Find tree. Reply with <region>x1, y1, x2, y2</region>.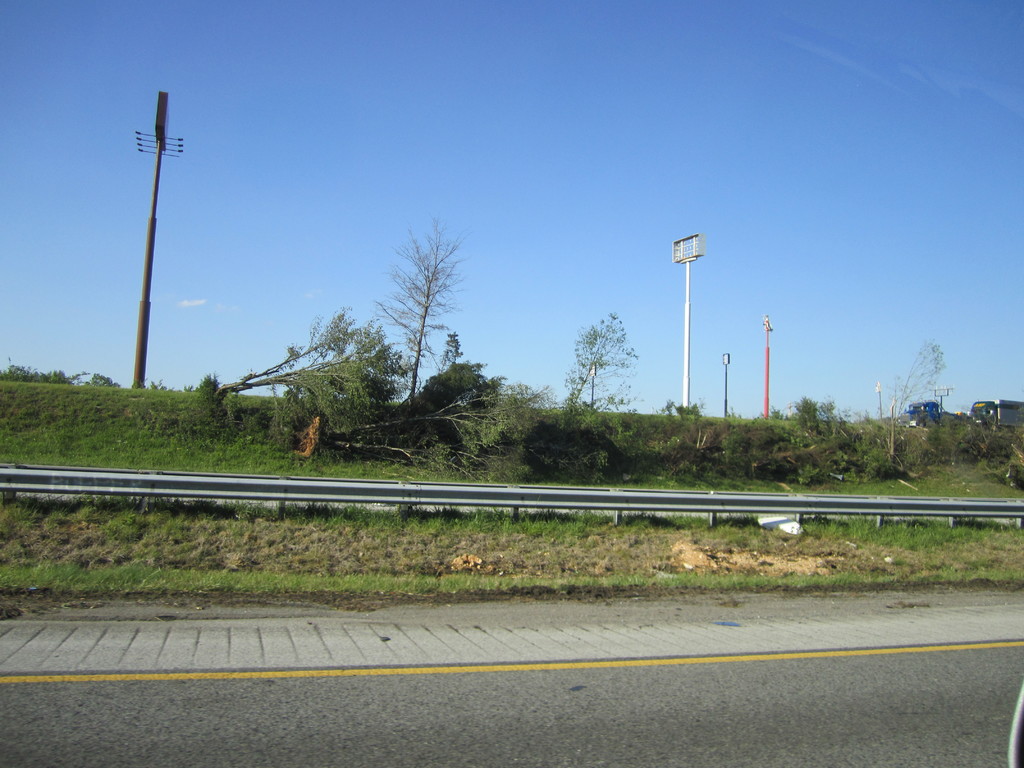
<region>216, 310, 404, 447</region>.
